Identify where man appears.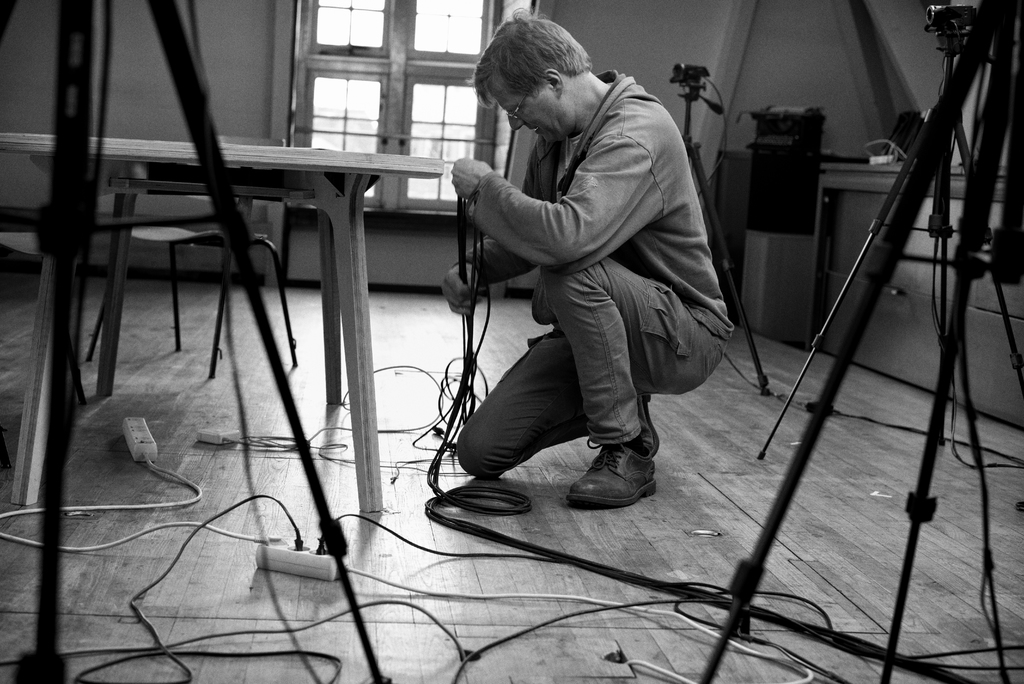
Appears at Rect(447, 24, 743, 514).
